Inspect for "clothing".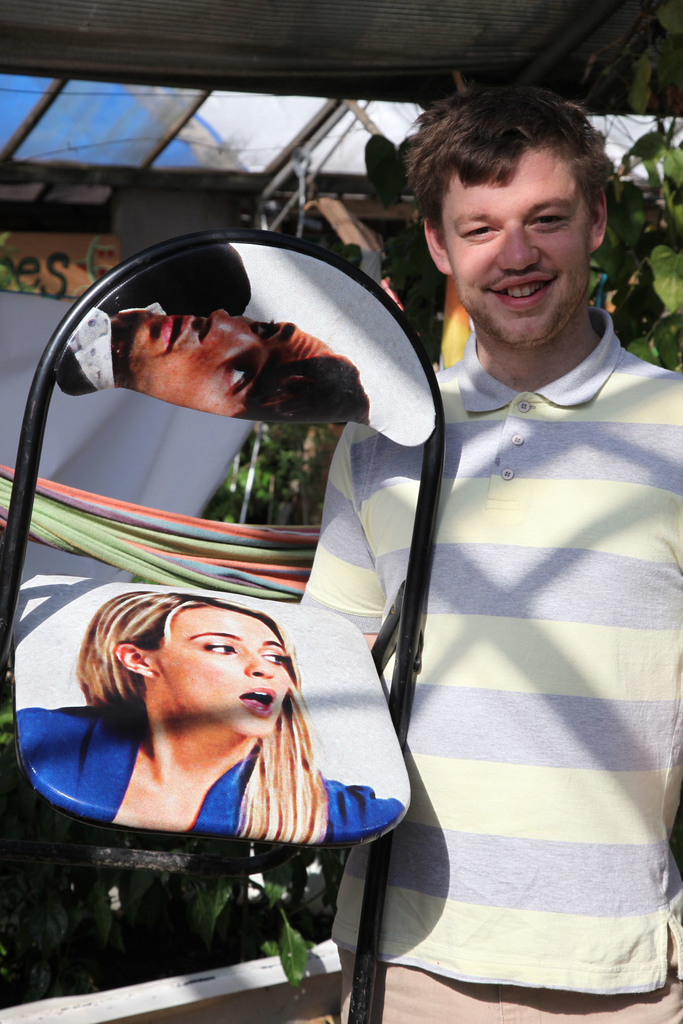
Inspection: {"x1": 3, "y1": 716, "x2": 409, "y2": 836}.
